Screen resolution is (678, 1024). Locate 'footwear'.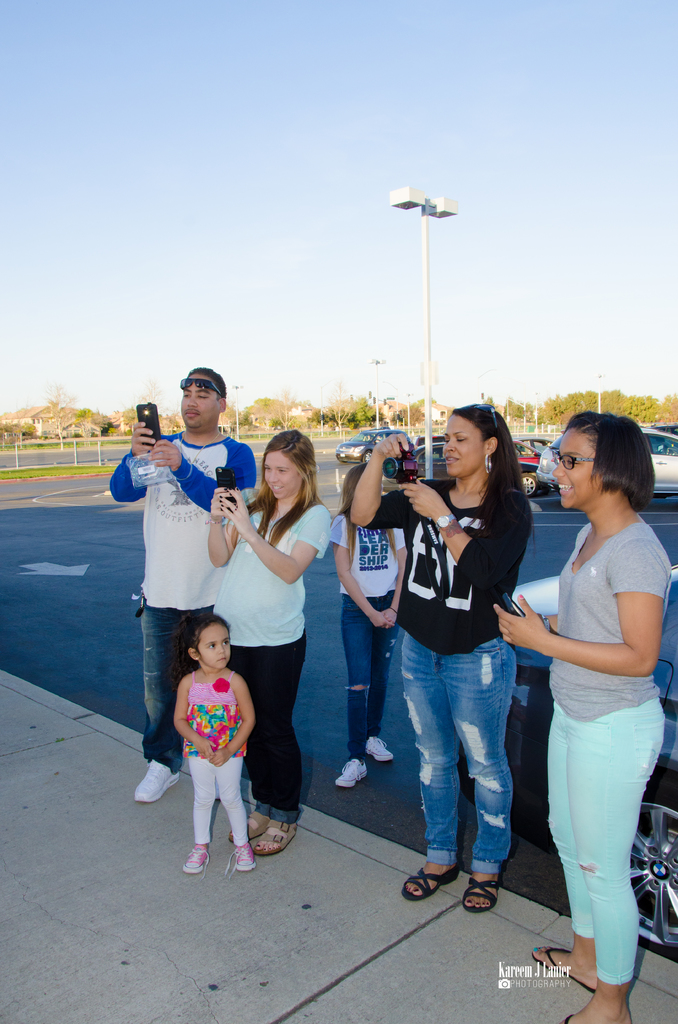
region(221, 843, 256, 876).
